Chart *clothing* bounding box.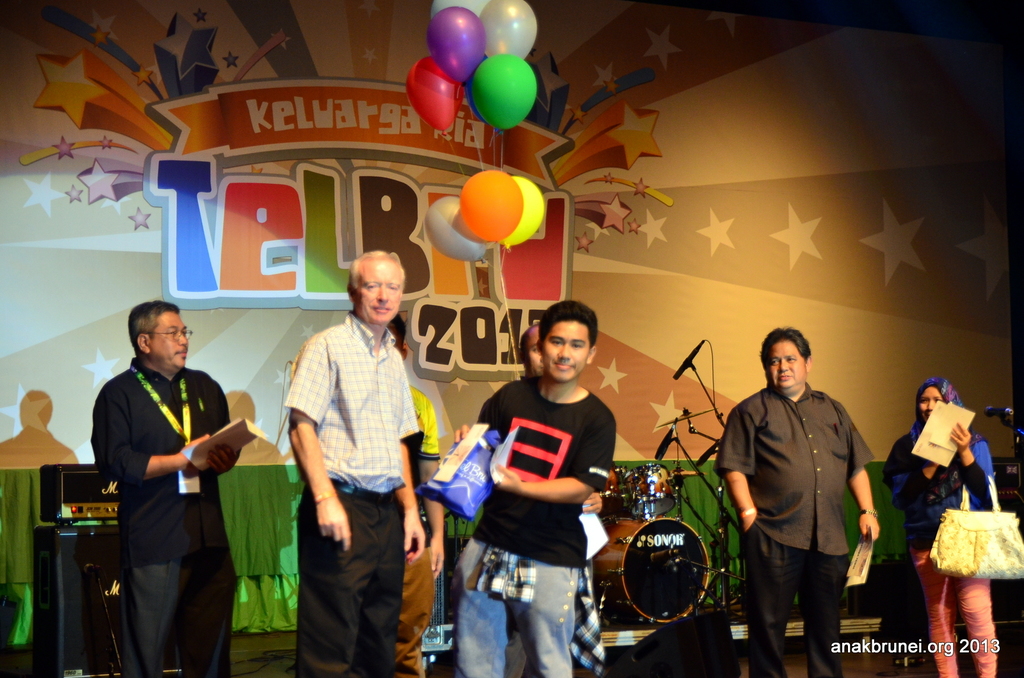
Charted: (281,311,413,674).
